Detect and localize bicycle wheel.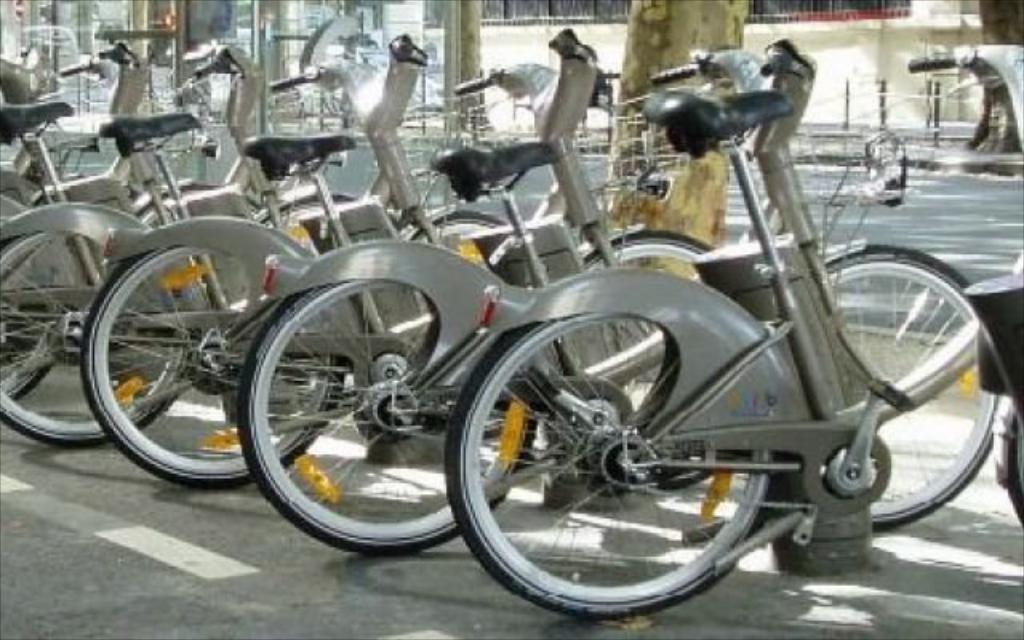
Localized at box(230, 278, 538, 555).
